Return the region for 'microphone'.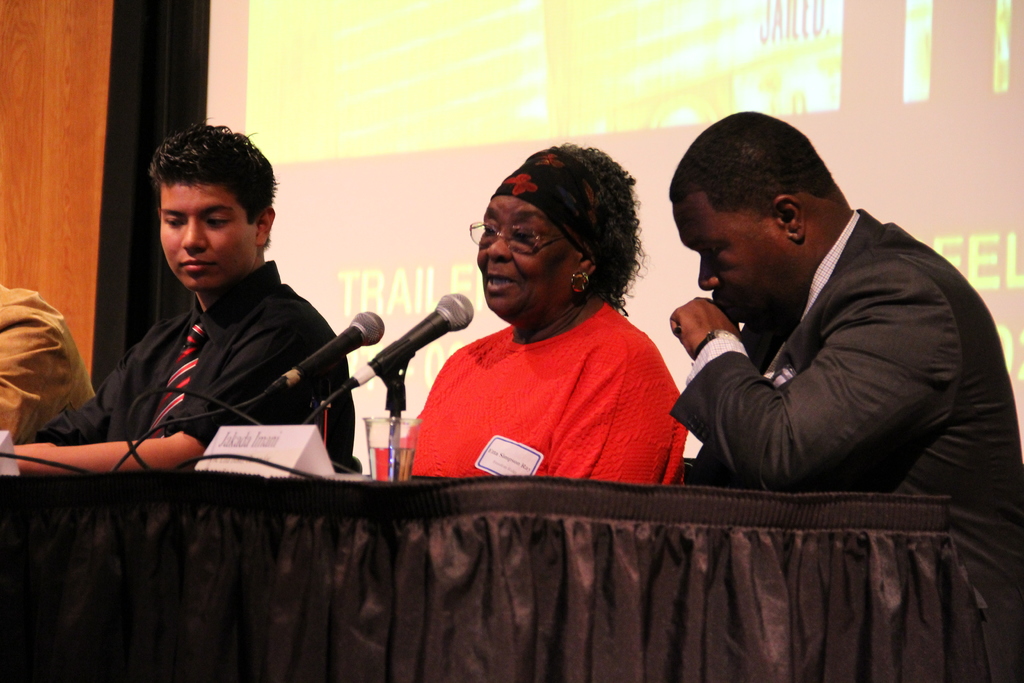
bbox=[262, 309, 388, 399].
